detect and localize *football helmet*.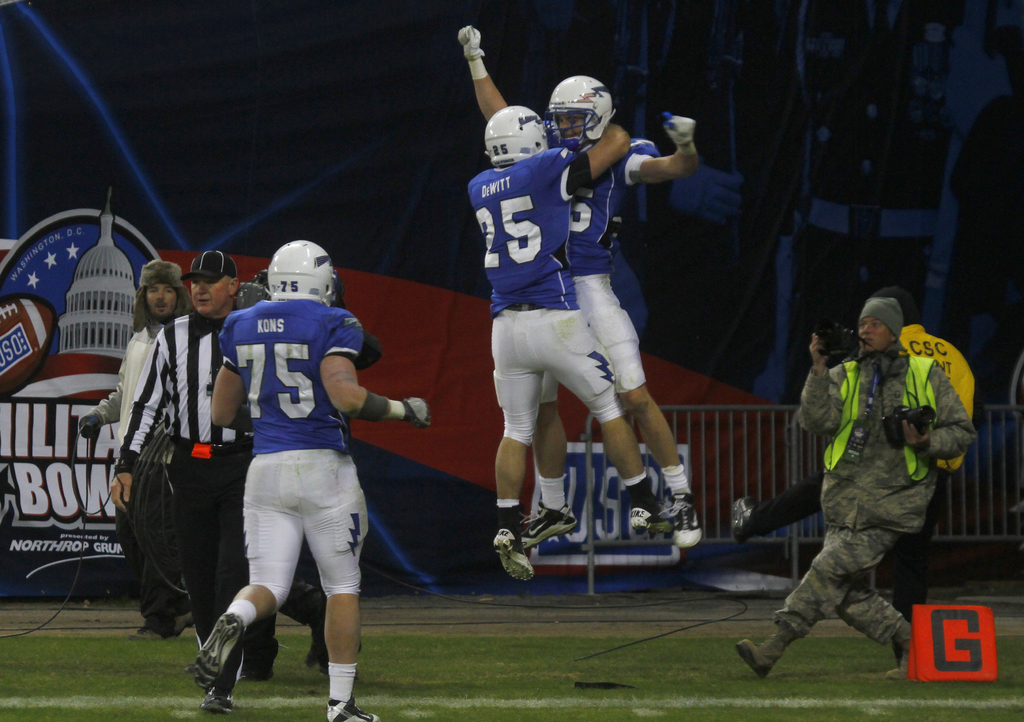
Localized at BBox(268, 239, 339, 309).
